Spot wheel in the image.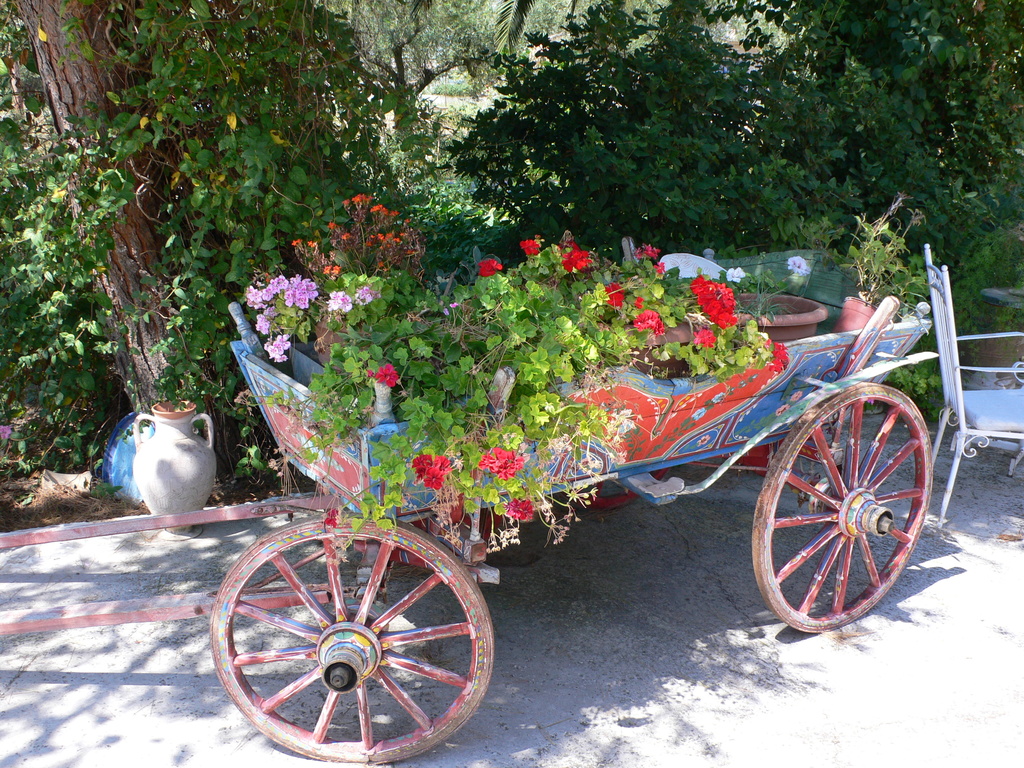
wheel found at 751,383,933,627.
